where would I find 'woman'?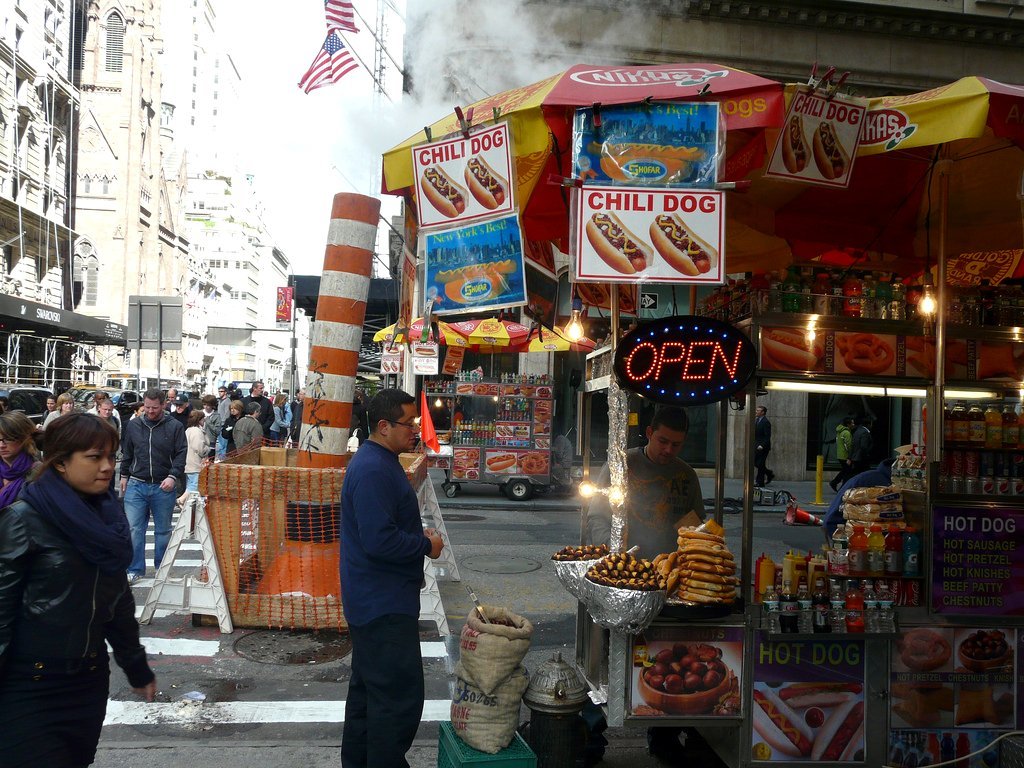
At region(224, 398, 255, 461).
